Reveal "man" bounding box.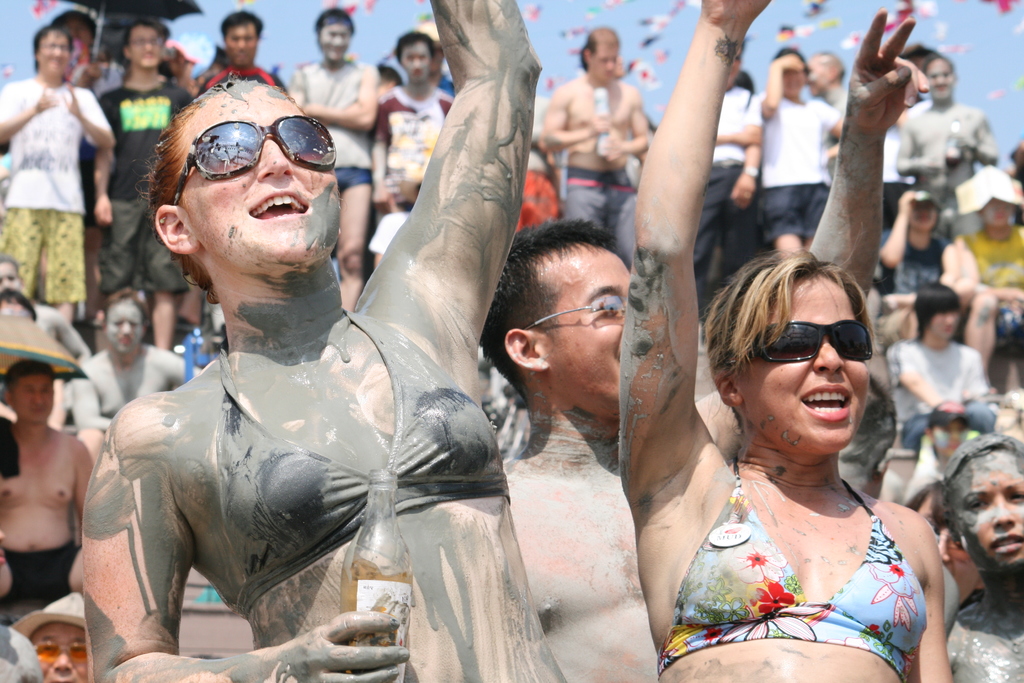
Revealed: 501/6/931/682.
